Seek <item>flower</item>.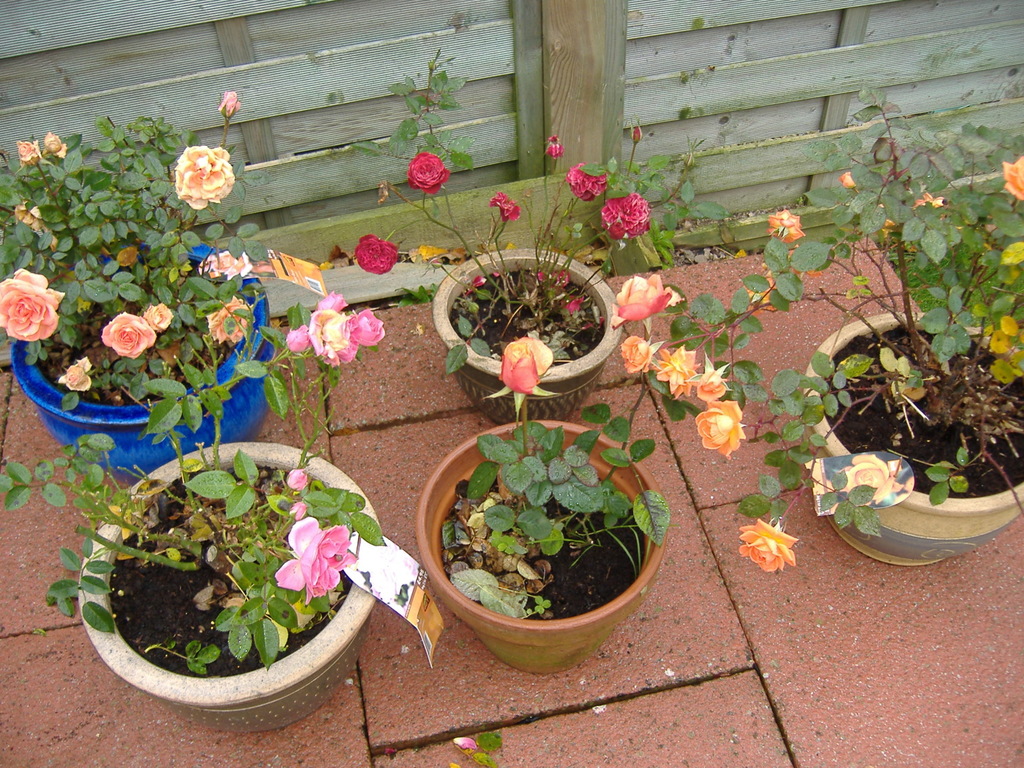
(x1=742, y1=269, x2=783, y2=311).
